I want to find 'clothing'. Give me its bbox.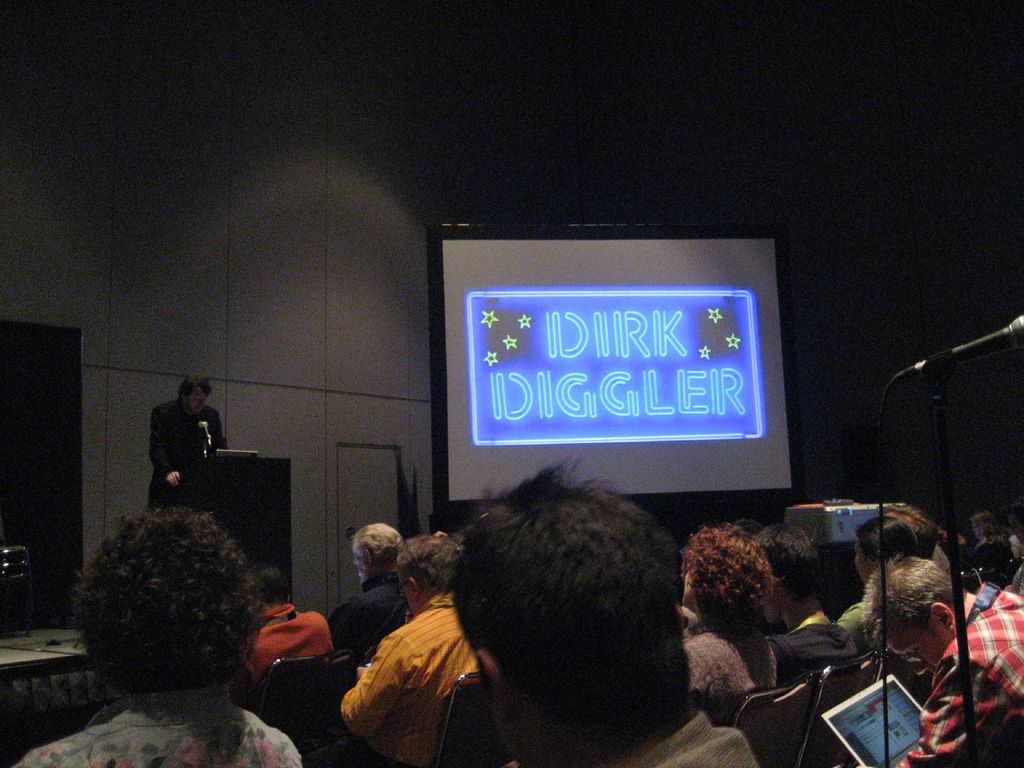
774/617/854/683.
